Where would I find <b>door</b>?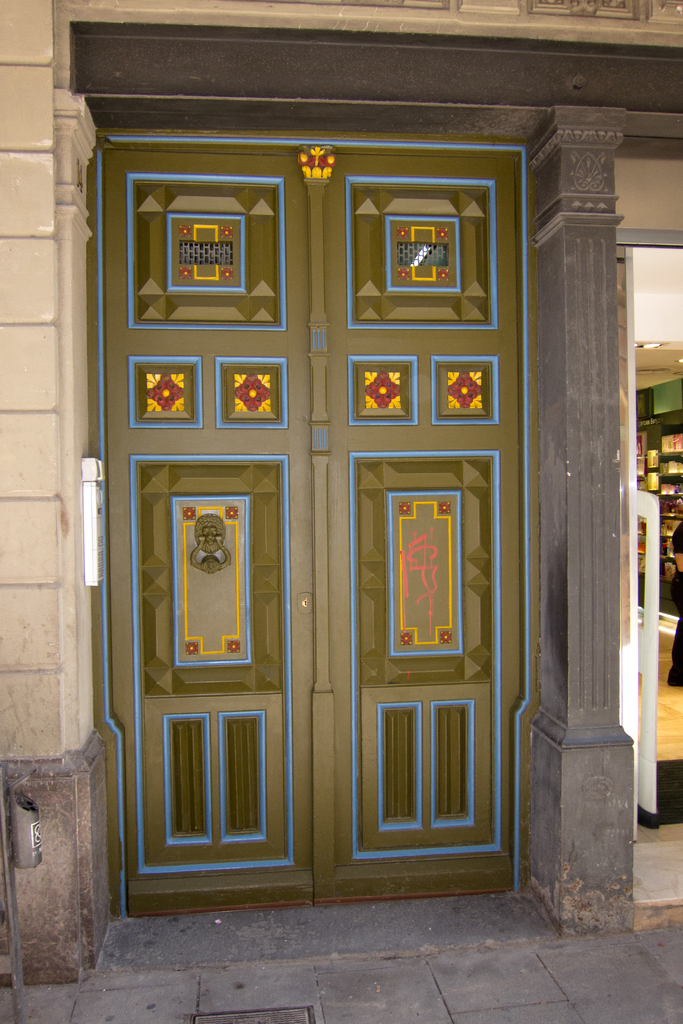
At <box>85,145,528,916</box>.
